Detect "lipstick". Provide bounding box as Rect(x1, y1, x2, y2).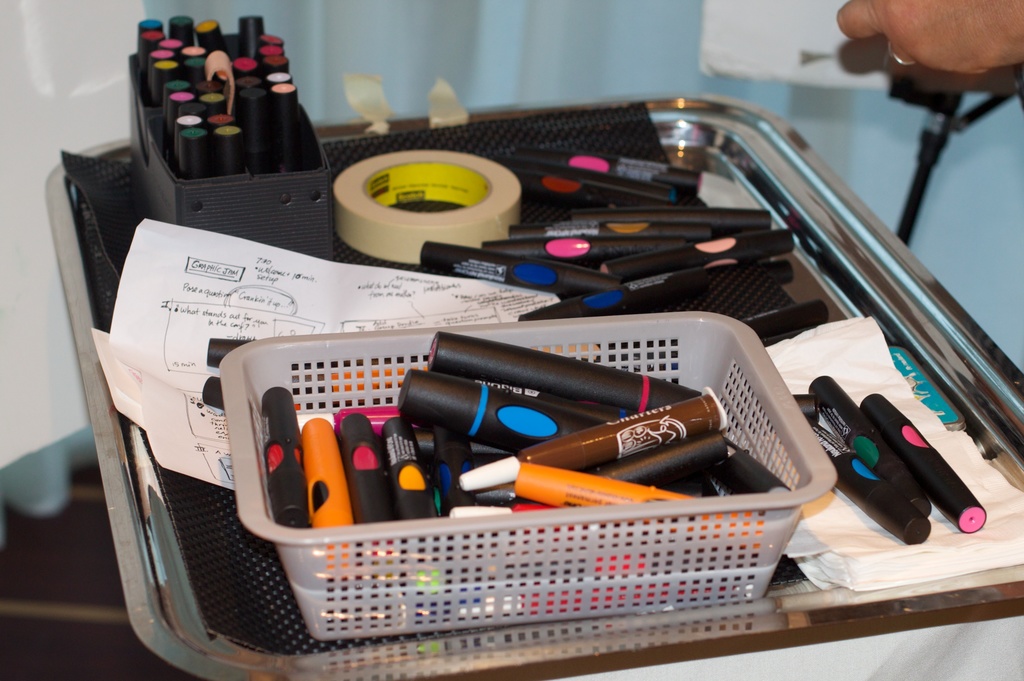
Rect(808, 421, 931, 546).
